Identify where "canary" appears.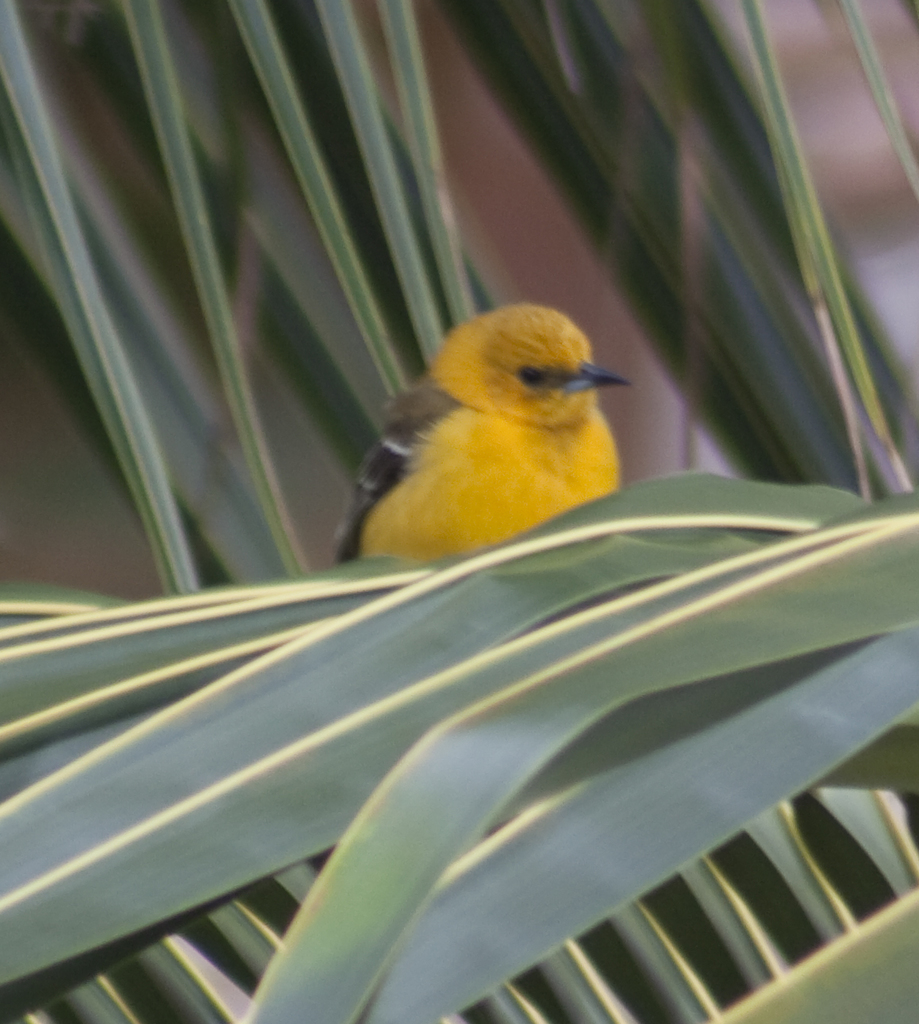
Appears at [left=343, top=300, right=656, bottom=574].
